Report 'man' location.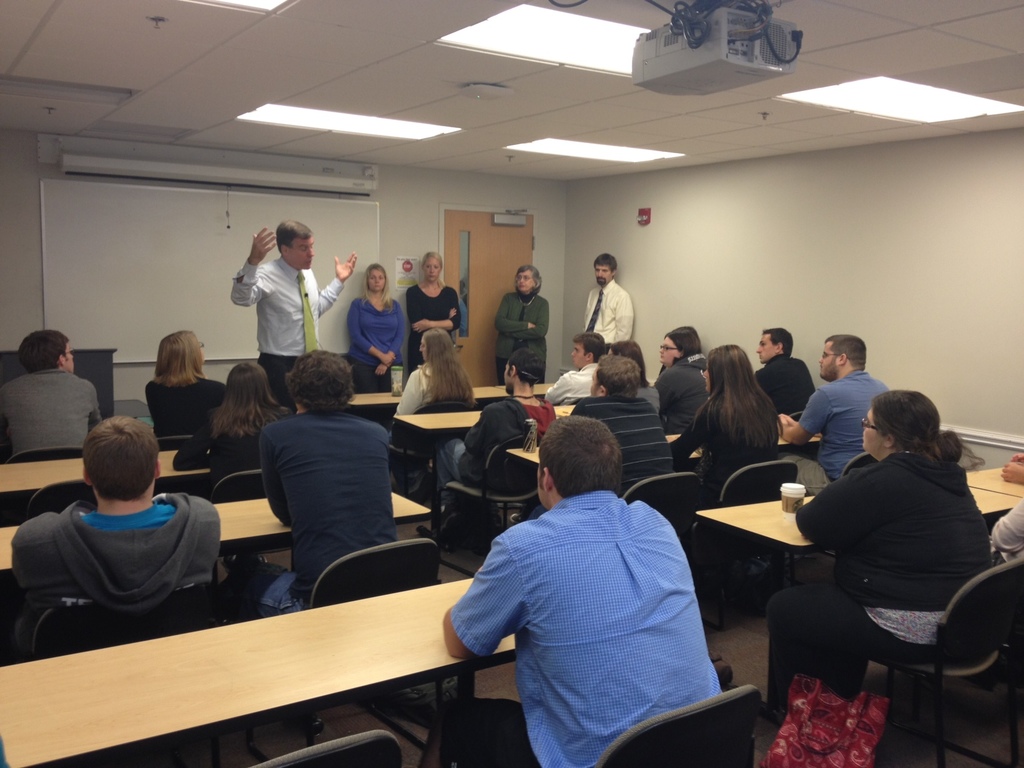
Report: box(548, 330, 612, 401).
